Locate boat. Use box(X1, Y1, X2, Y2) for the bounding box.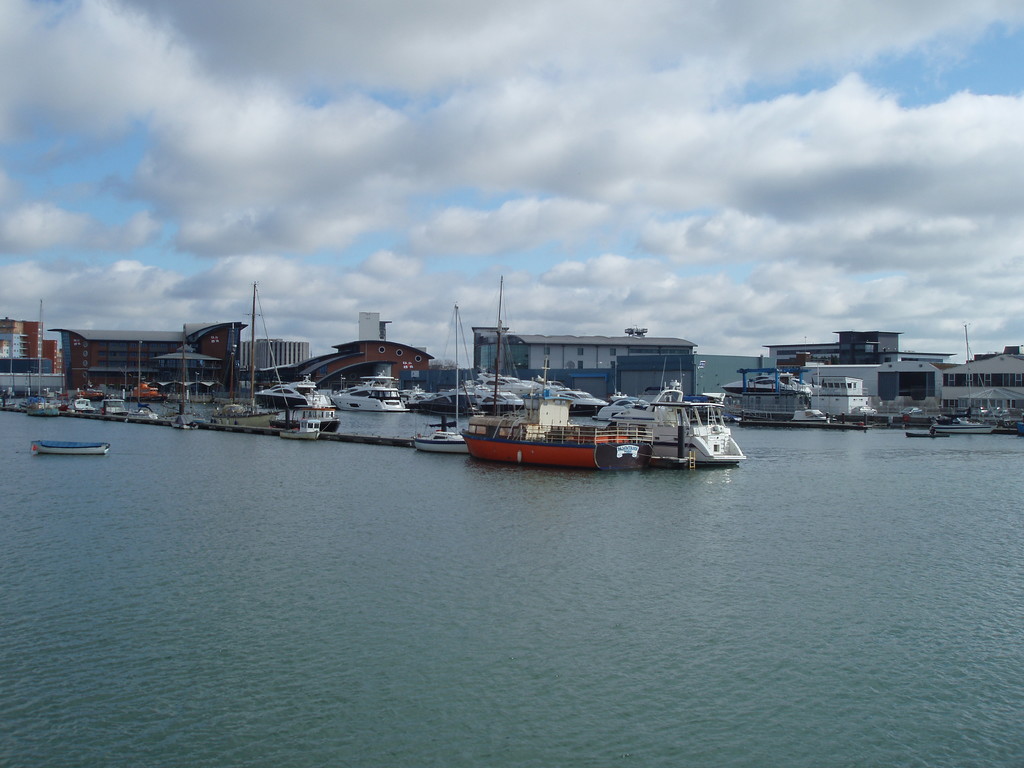
box(326, 375, 410, 415).
